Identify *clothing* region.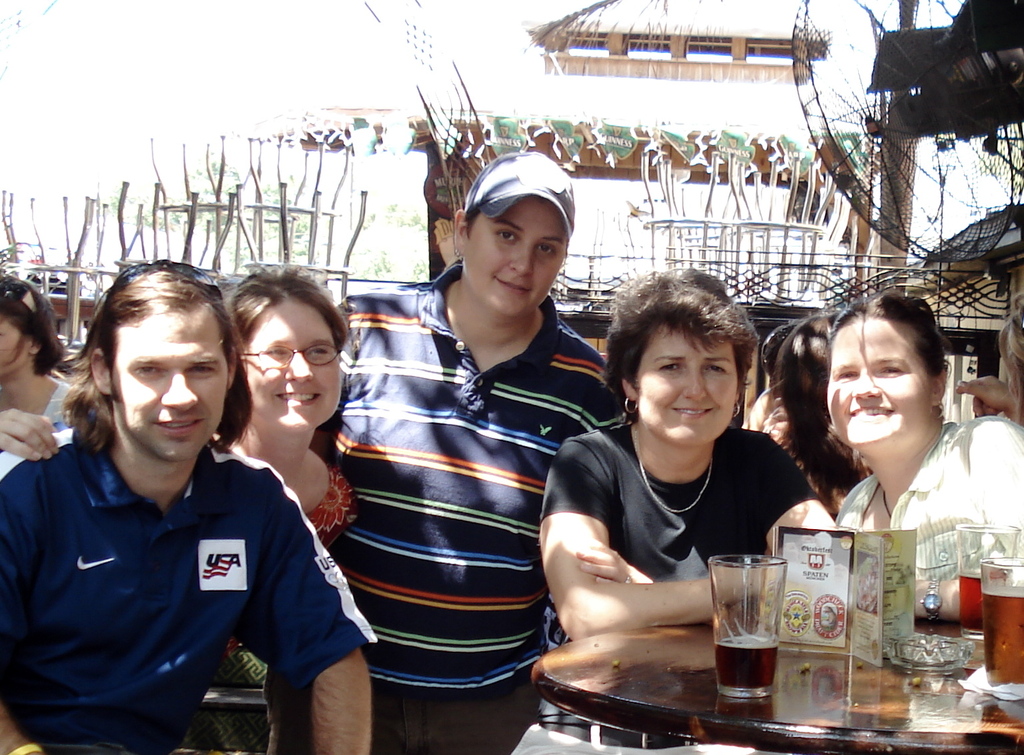
Region: rect(513, 415, 820, 754).
